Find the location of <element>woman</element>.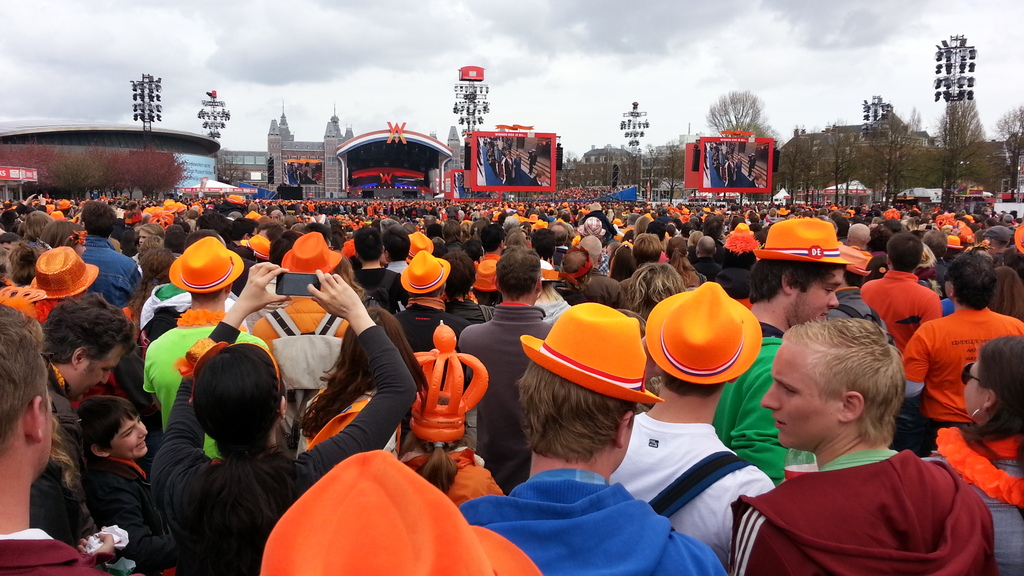
Location: left=131, top=221, right=165, bottom=253.
